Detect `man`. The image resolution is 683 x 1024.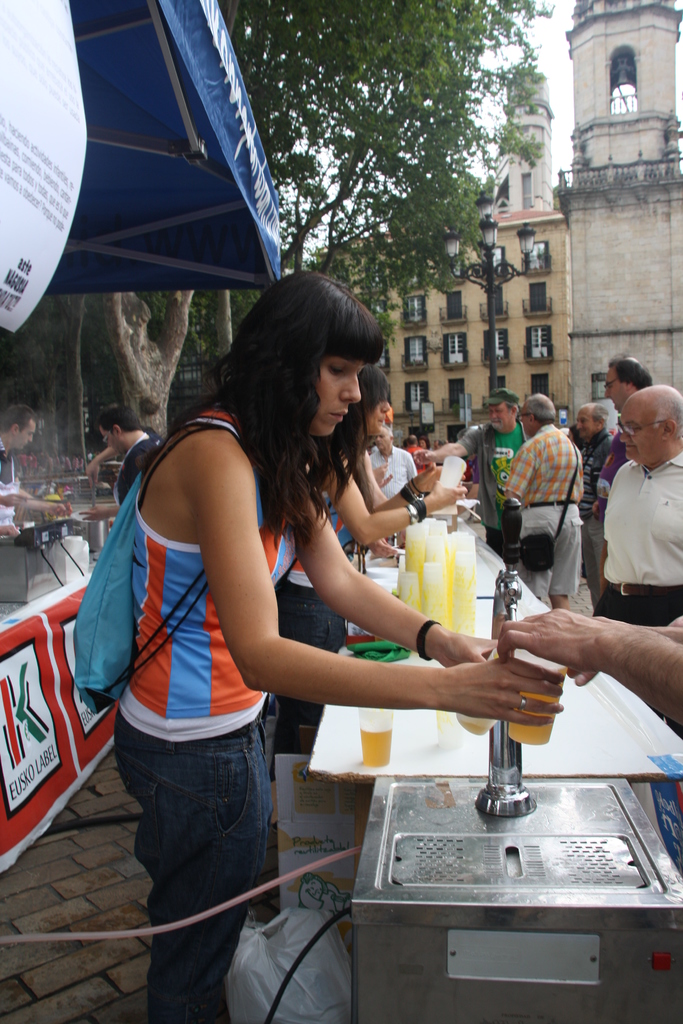
region(573, 401, 618, 597).
